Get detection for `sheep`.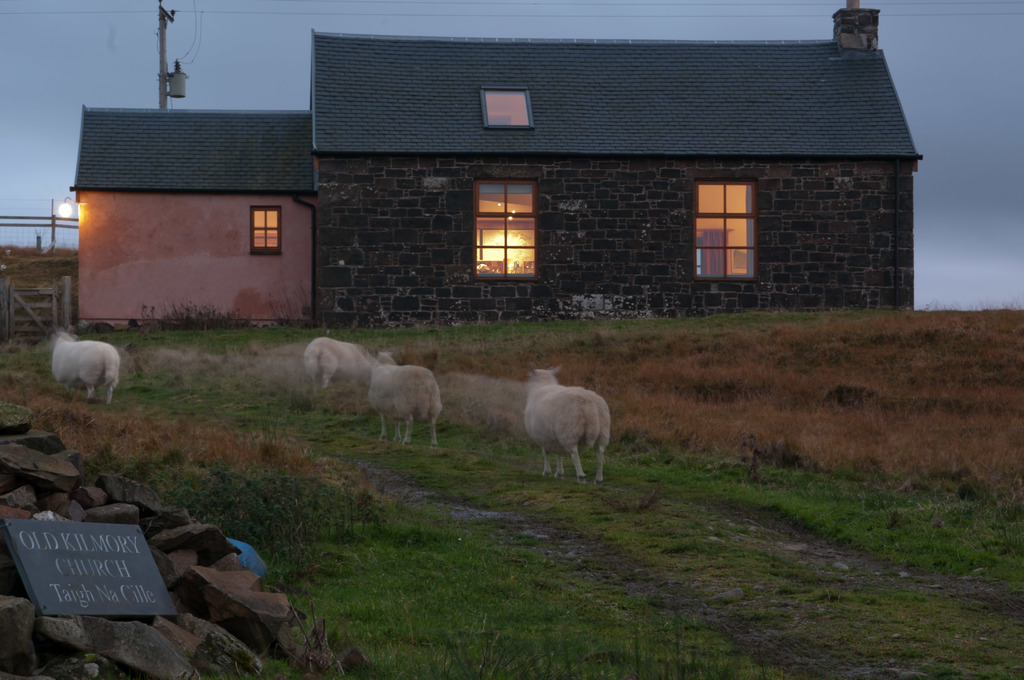
Detection: <box>522,367,609,482</box>.
